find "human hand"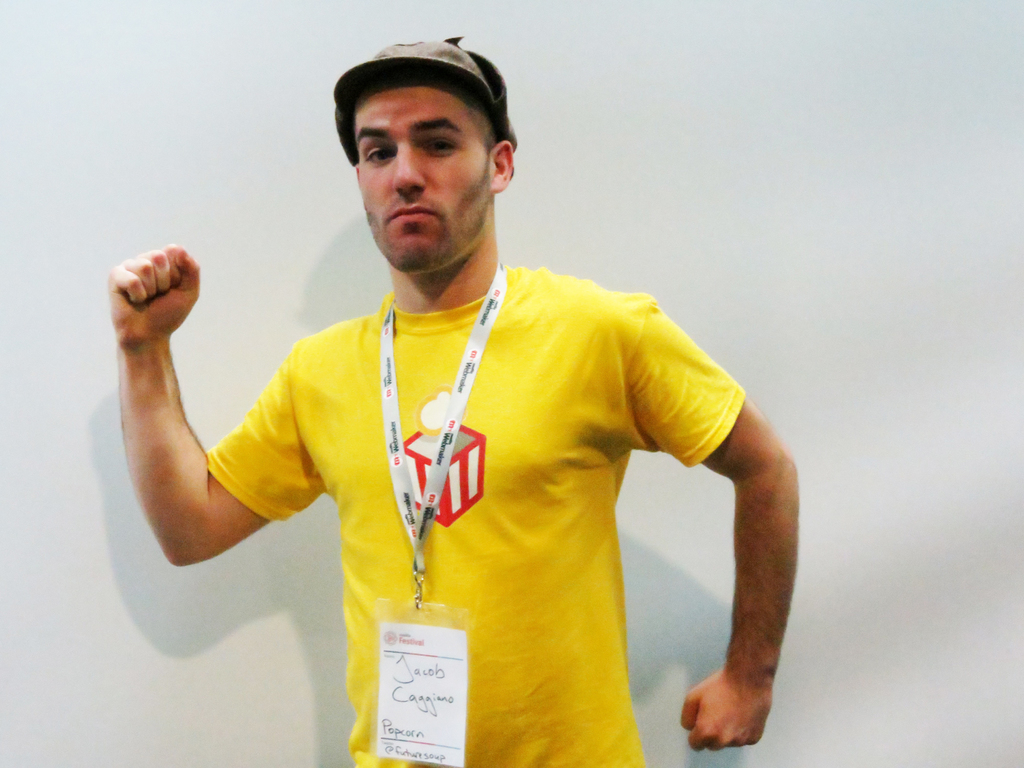
select_region(84, 231, 207, 353)
